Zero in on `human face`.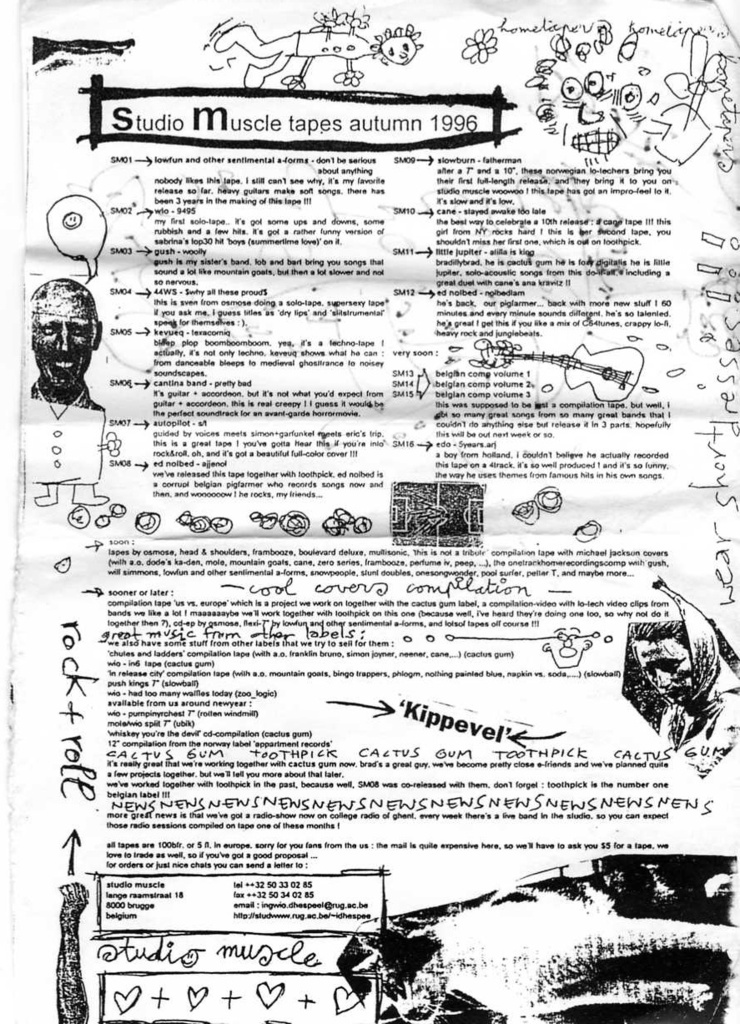
Zeroed in: select_region(633, 633, 700, 708).
